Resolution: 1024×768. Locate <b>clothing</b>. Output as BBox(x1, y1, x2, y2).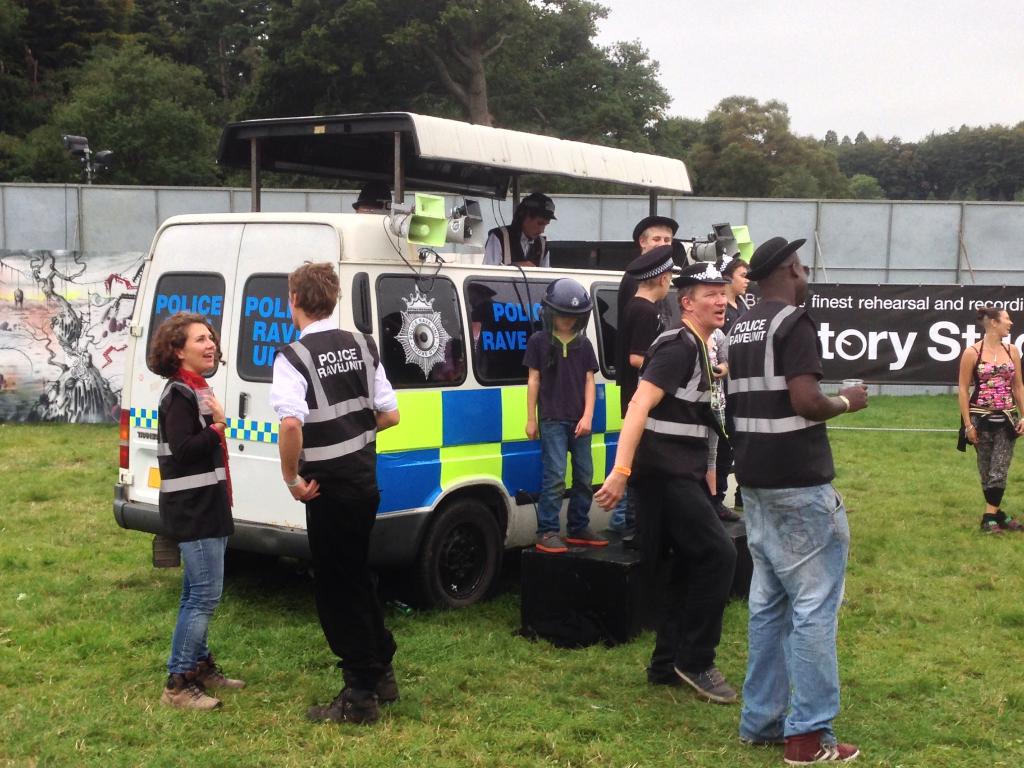
BBox(724, 260, 863, 728).
